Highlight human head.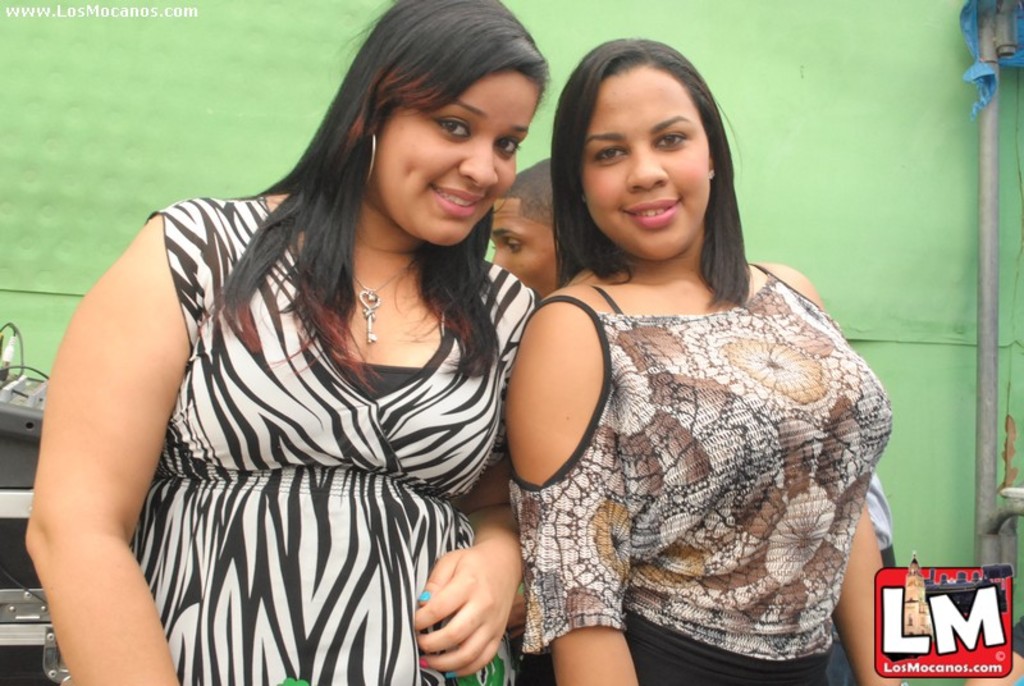
Highlighted region: 550,38,744,265.
